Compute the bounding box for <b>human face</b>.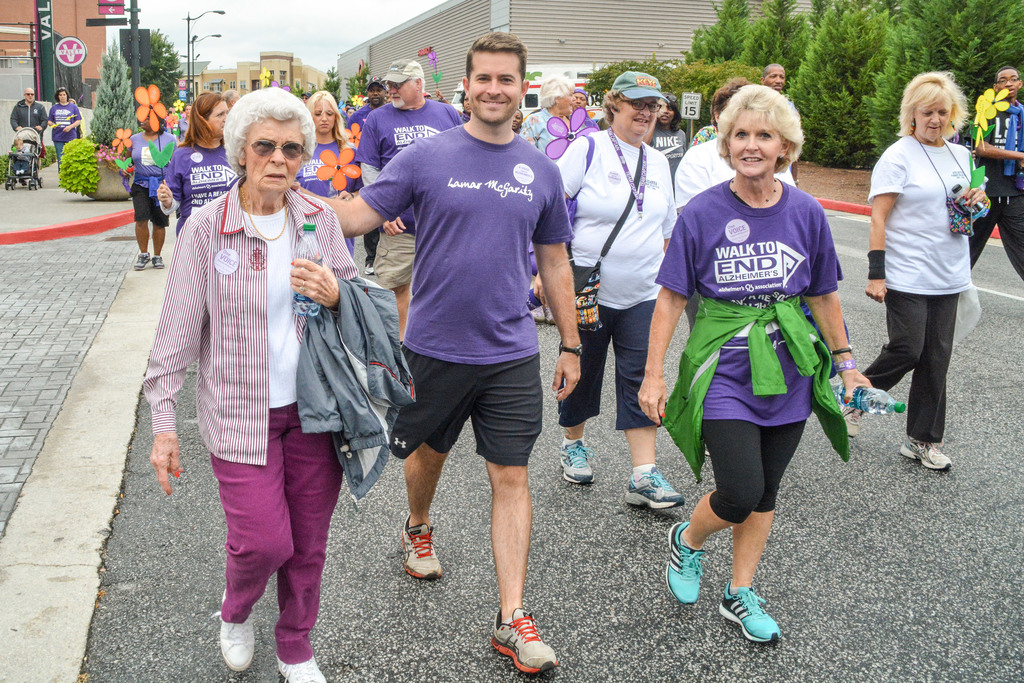
(28,88,33,98).
